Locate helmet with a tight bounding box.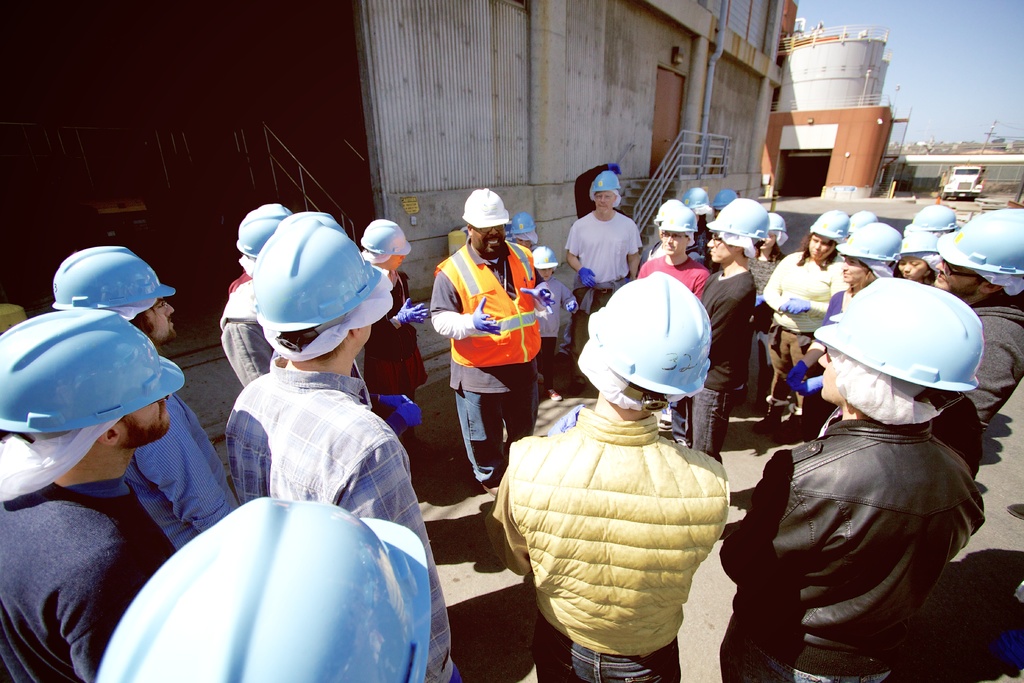
bbox(585, 268, 712, 395).
